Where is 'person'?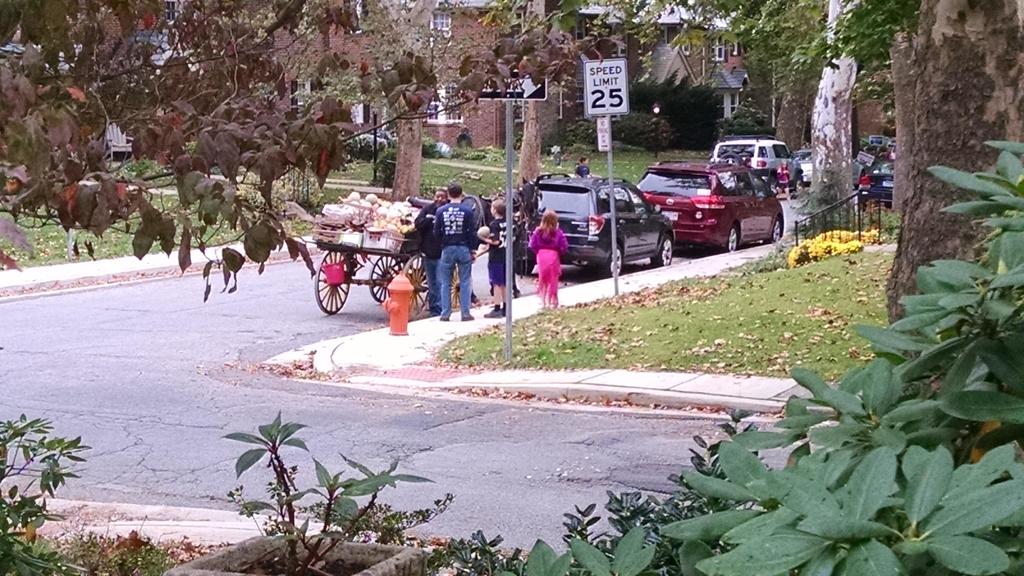
bbox=[474, 196, 520, 319].
